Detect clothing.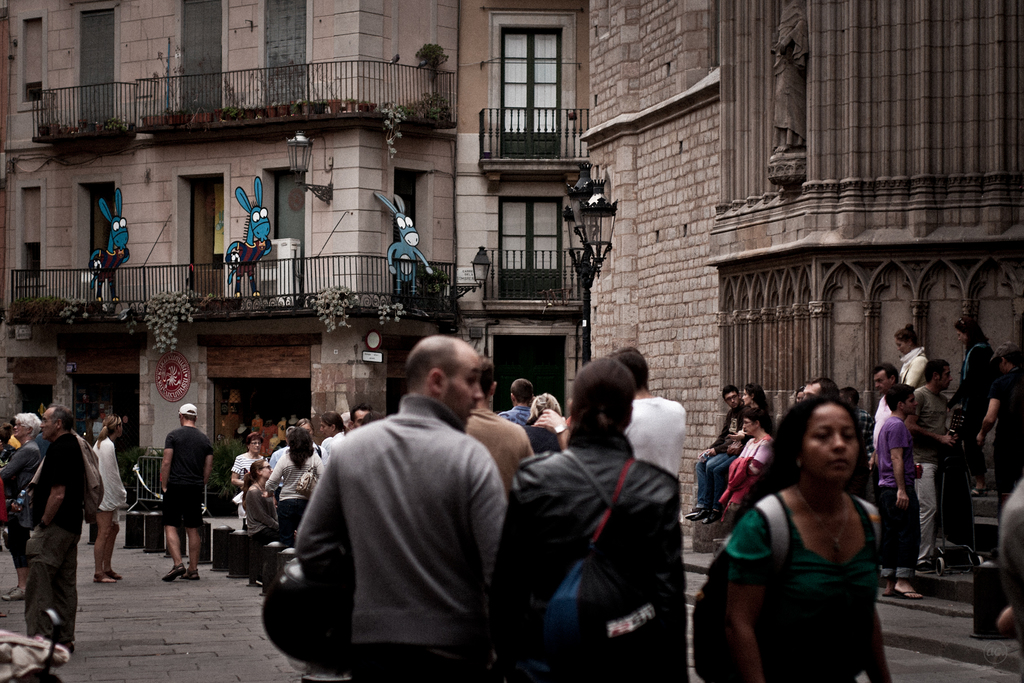
Detected at <bbox>898, 346, 928, 386</bbox>.
